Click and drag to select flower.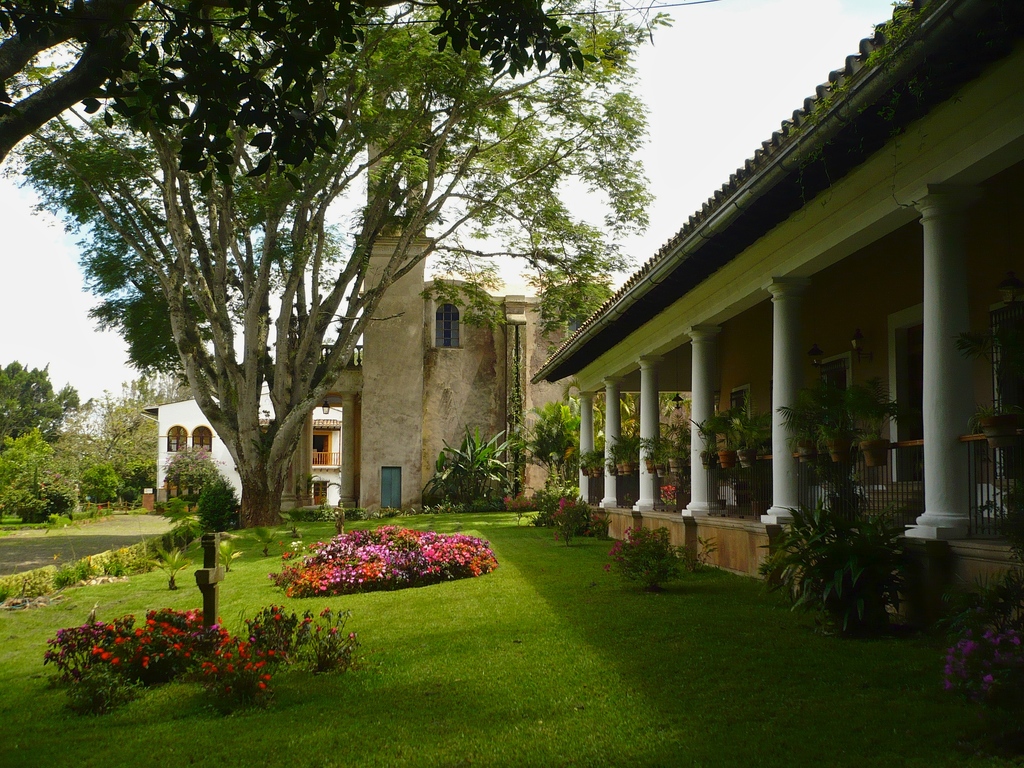
Selection: bbox(557, 508, 562, 513).
